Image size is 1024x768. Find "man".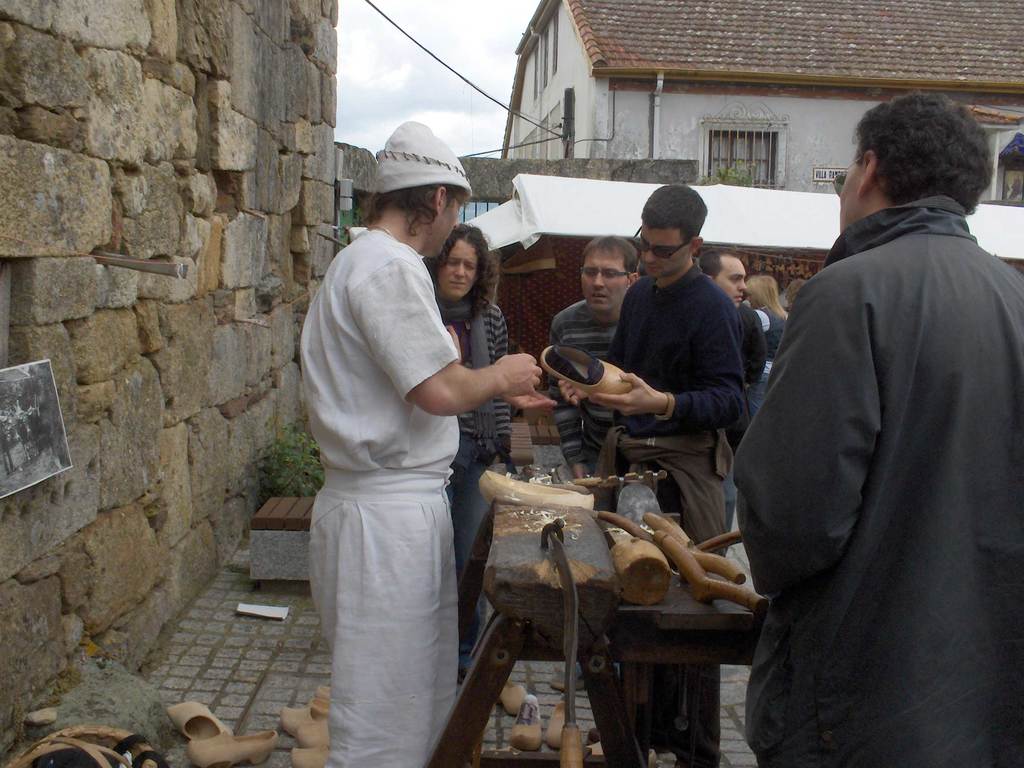
[719,49,1023,767].
